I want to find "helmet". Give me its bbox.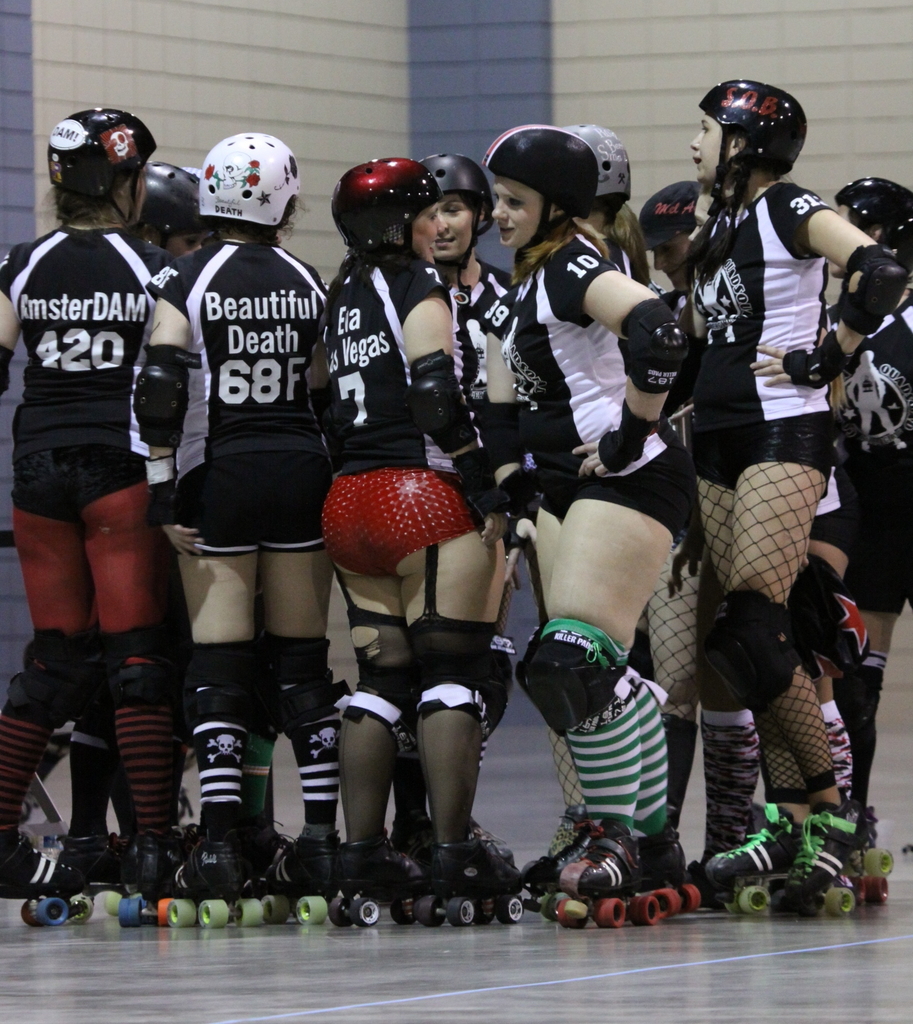
bbox(116, 158, 216, 238).
